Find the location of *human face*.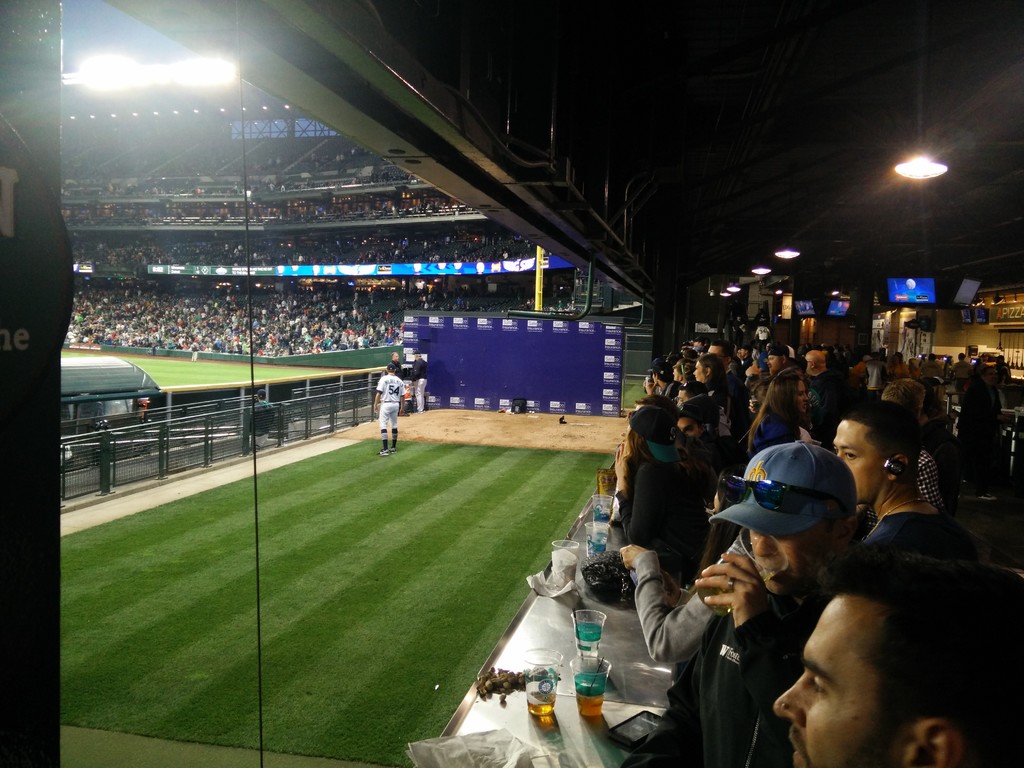
Location: {"x1": 774, "y1": 595, "x2": 893, "y2": 767}.
